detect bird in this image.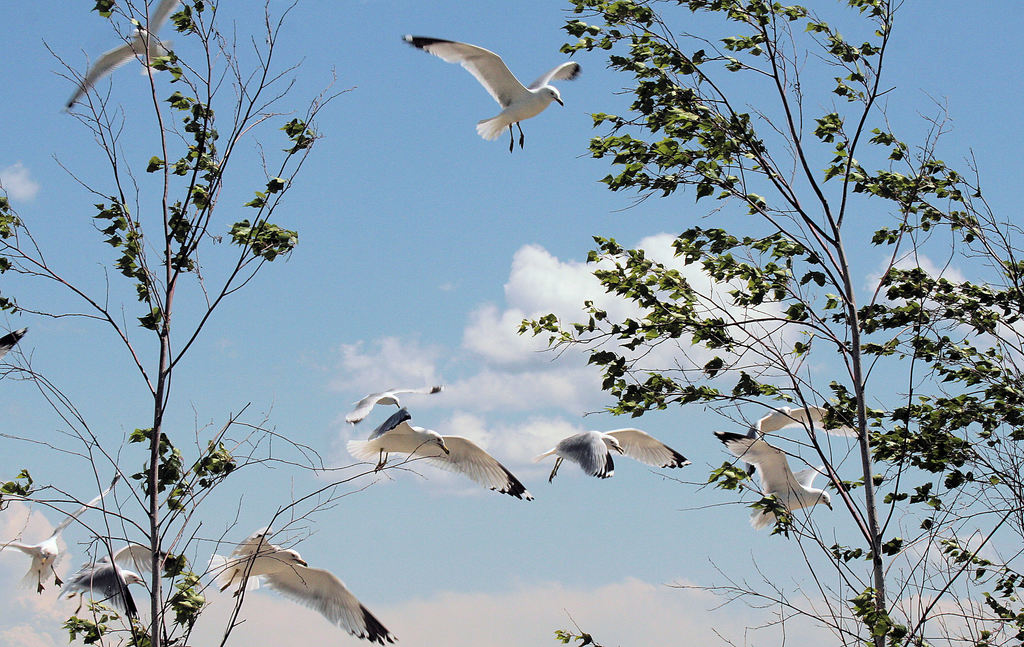
Detection: BBox(339, 398, 534, 511).
